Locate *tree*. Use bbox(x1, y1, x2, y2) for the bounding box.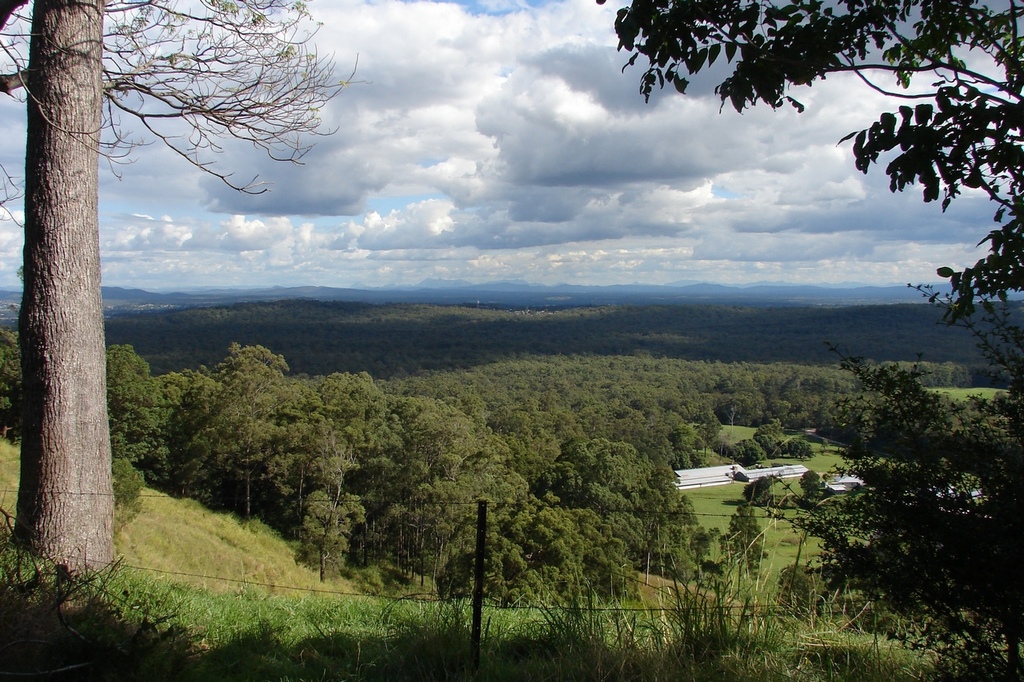
bbox(786, 437, 816, 461).
